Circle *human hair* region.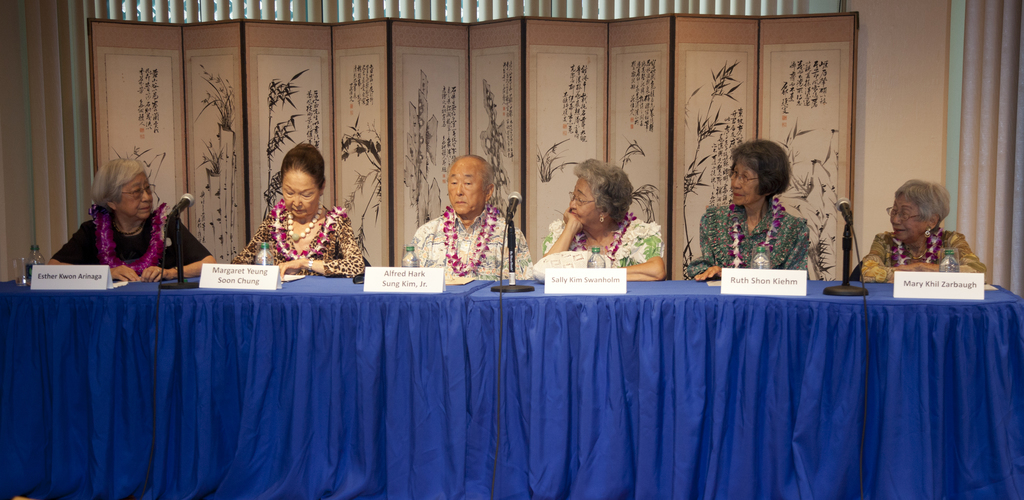
Region: BBox(896, 181, 952, 222).
